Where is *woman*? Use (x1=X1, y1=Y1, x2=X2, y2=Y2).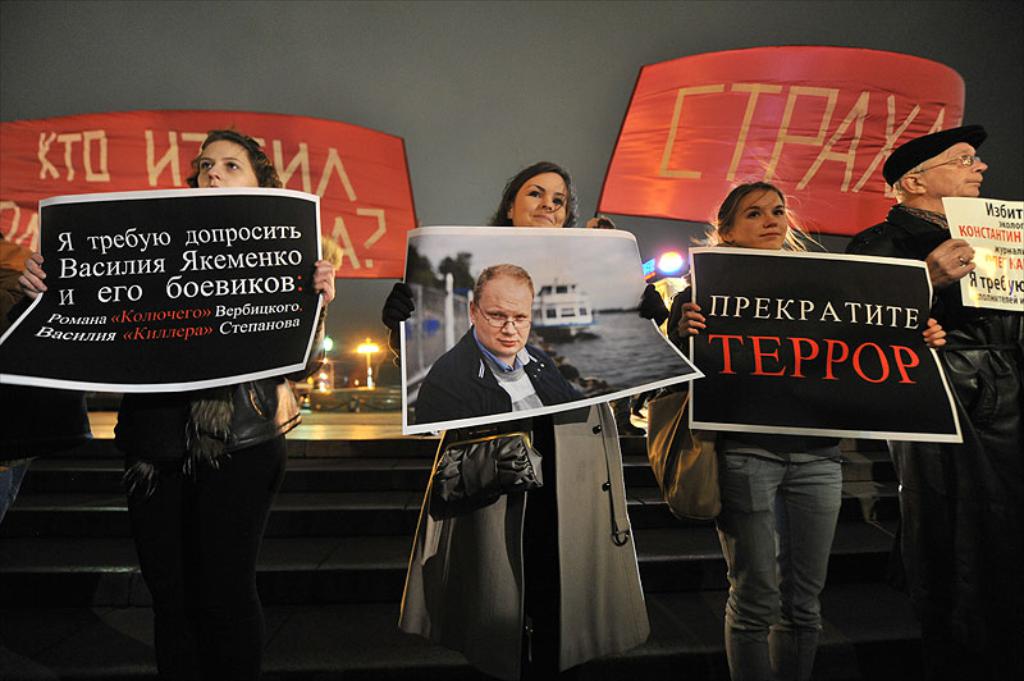
(x1=19, y1=131, x2=334, y2=678).
